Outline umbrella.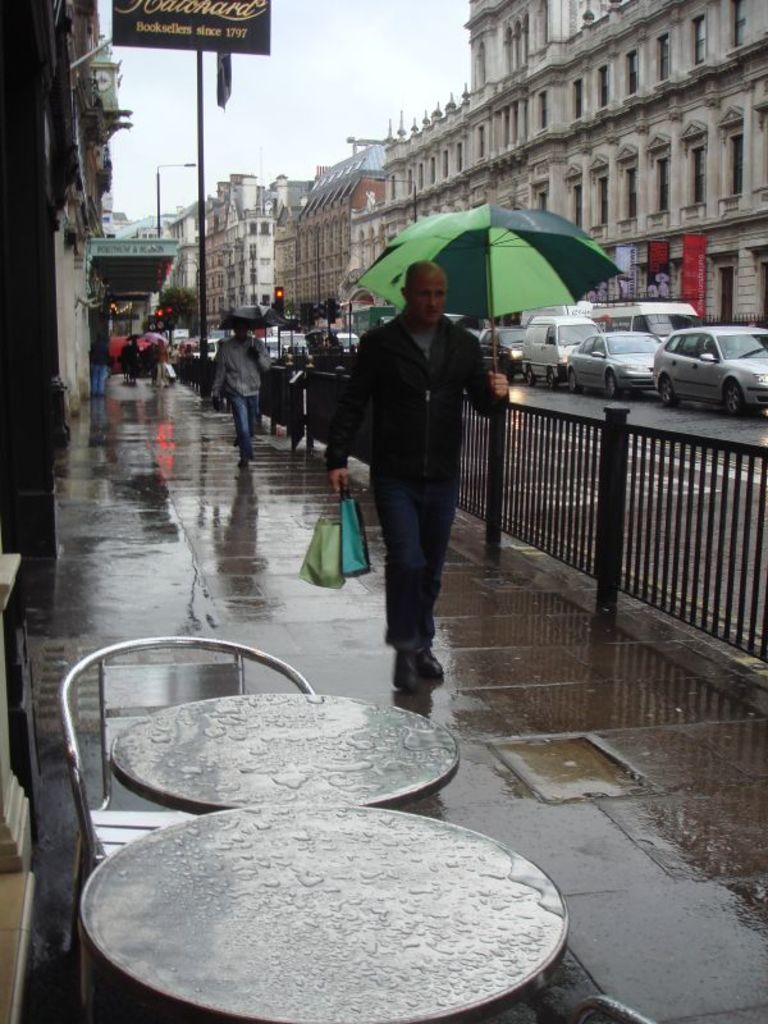
Outline: <box>142,332,164,347</box>.
